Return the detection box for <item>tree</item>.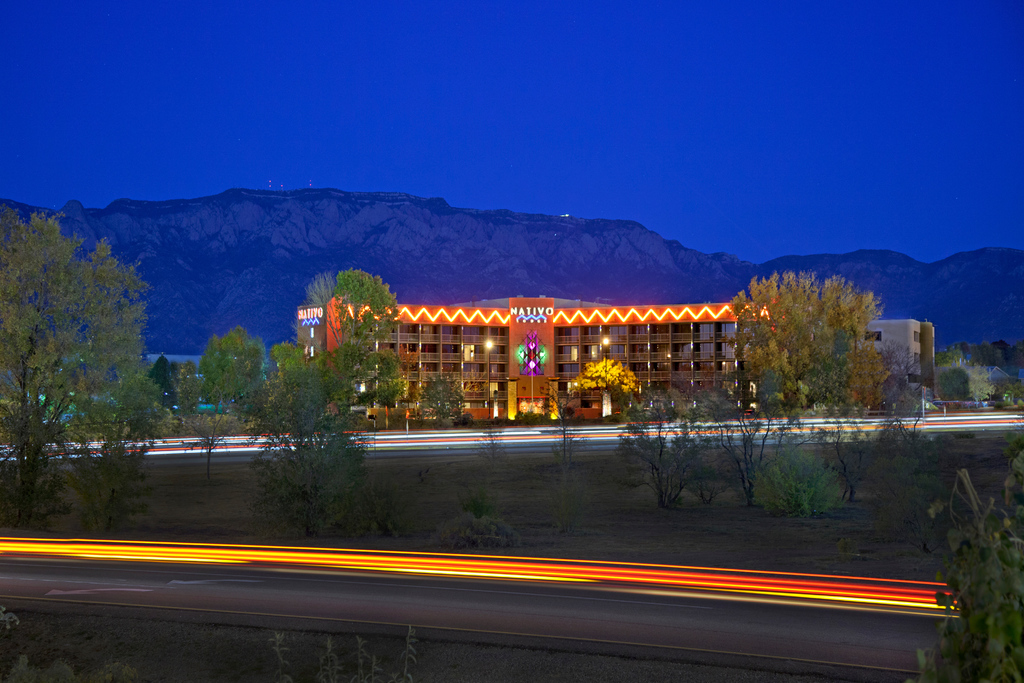
(left=270, top=338, right=313, bottom=384).
